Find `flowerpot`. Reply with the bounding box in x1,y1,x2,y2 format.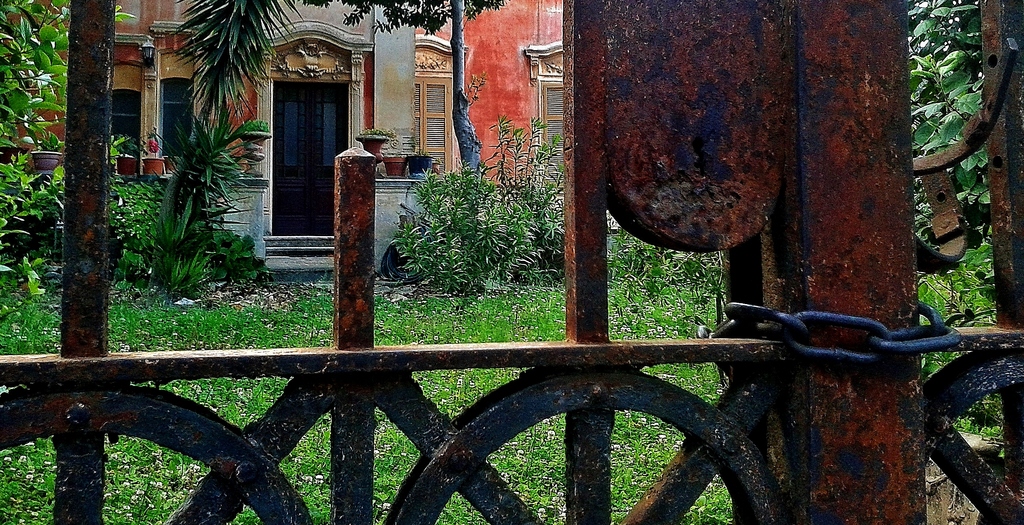
407,153,432,177.
